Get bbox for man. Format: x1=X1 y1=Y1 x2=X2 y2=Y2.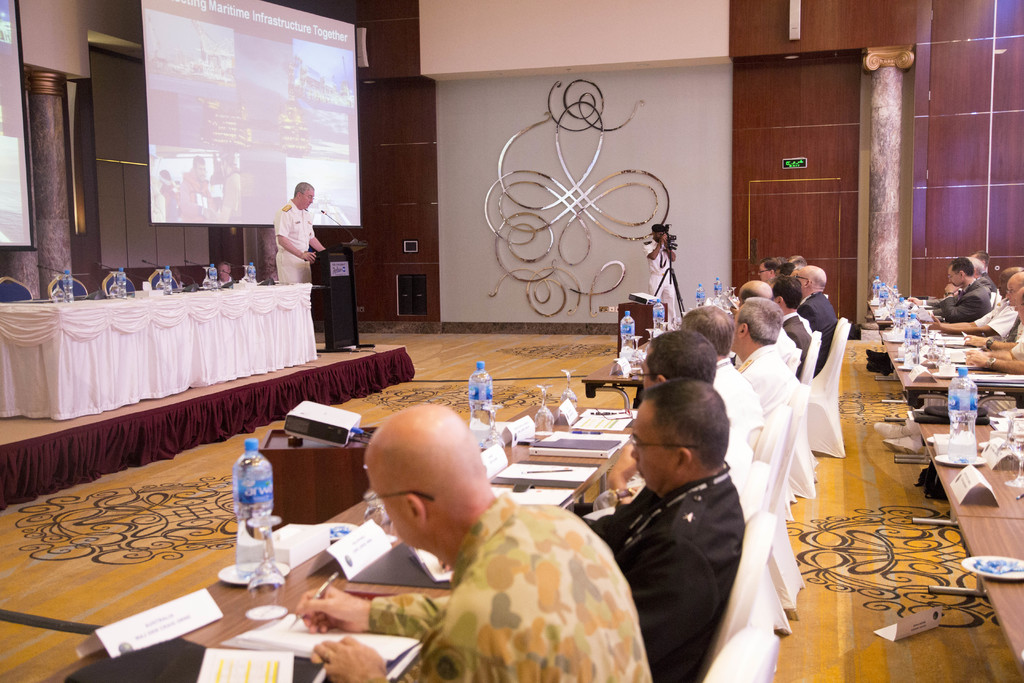
x1=975 y1=251 x2=1000 y2=294.
